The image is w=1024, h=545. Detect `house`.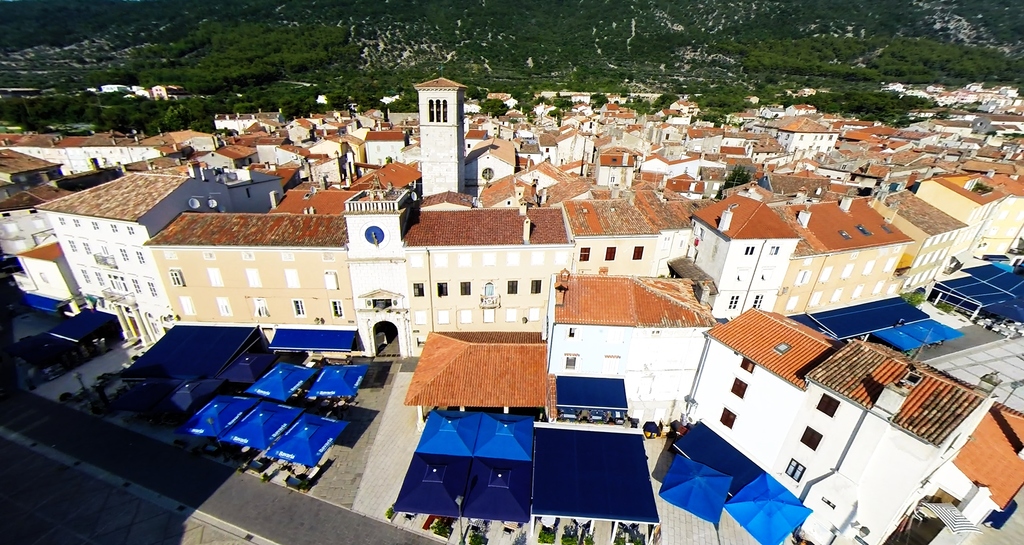
Detection: 674:304:1023:544.
